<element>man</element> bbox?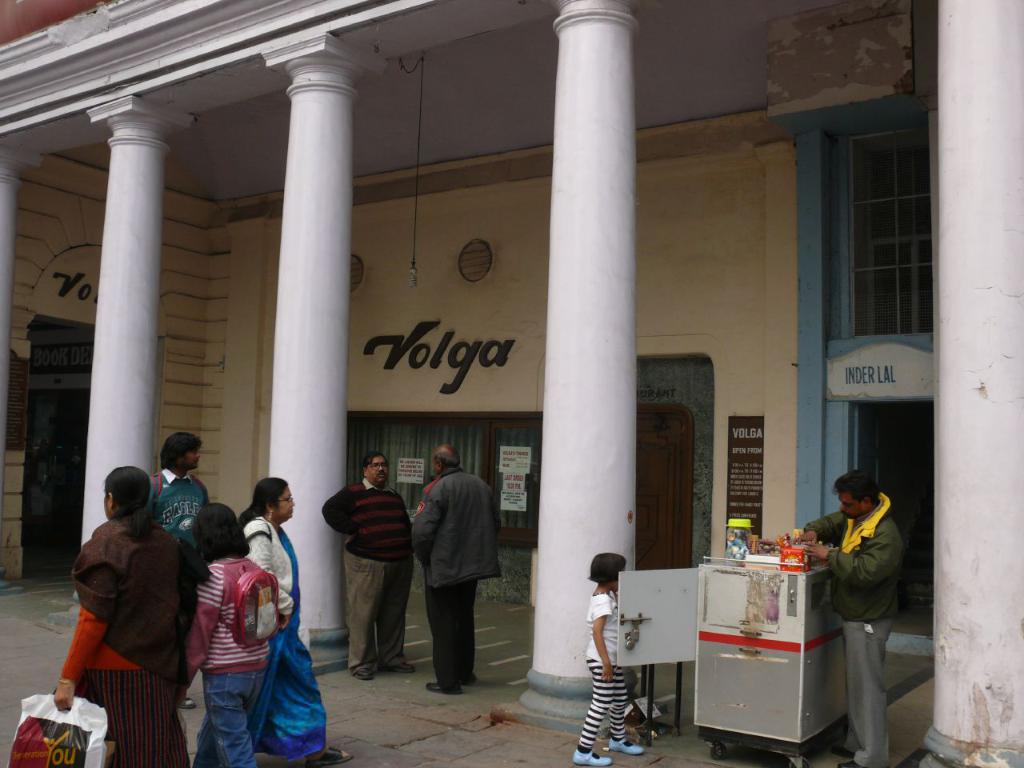
rect(147, 426, 214, 708)
